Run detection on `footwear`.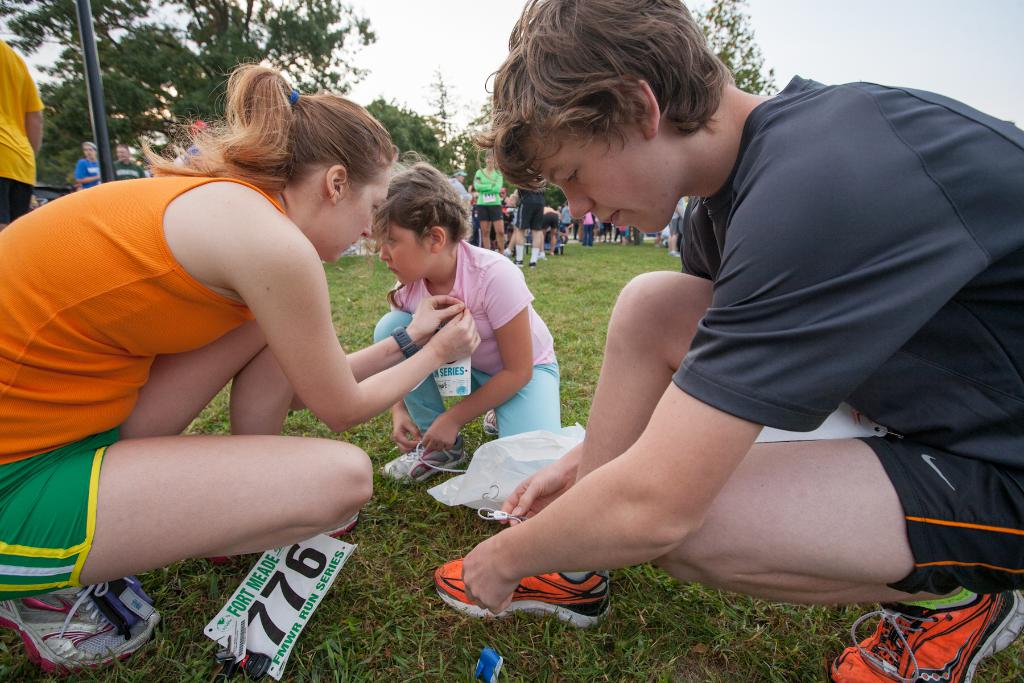
Result: region(383, 440, 471, 489).
